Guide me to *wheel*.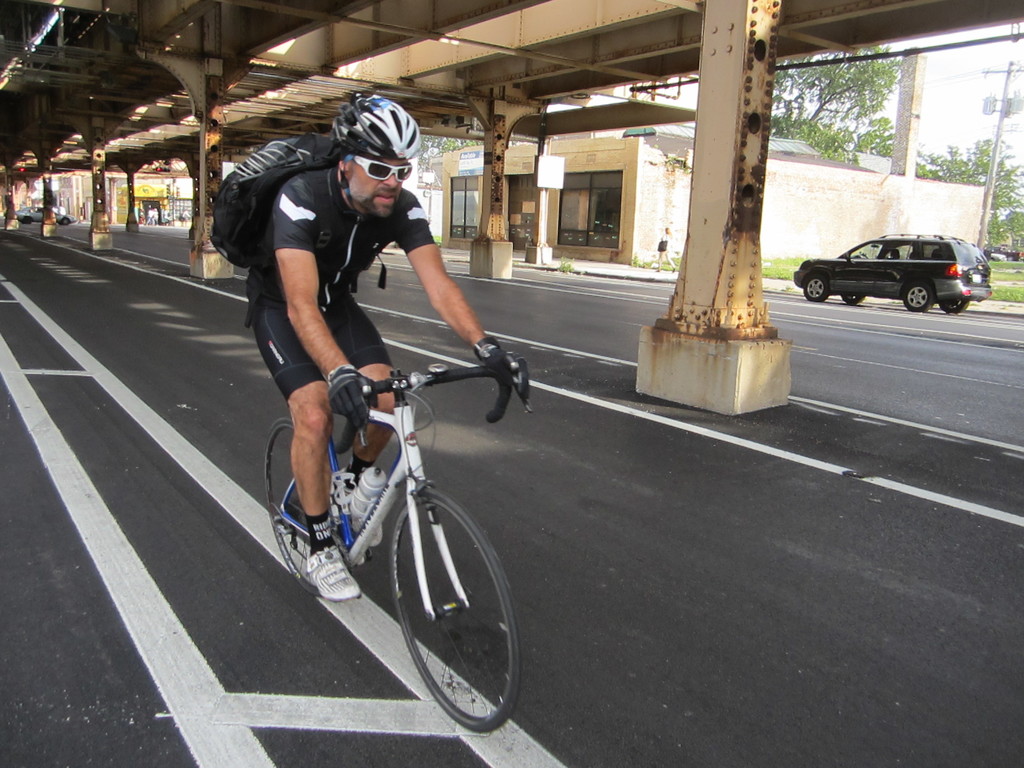
Guidance: (left=267, top=418, right=342, bottom=595).
